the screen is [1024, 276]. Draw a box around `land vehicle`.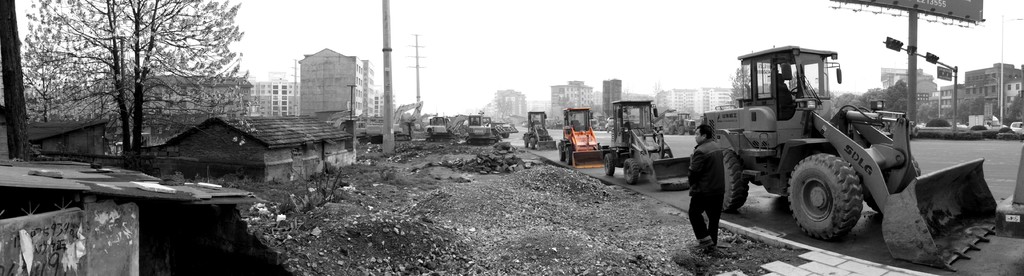
(424, 113, 449, 143).
